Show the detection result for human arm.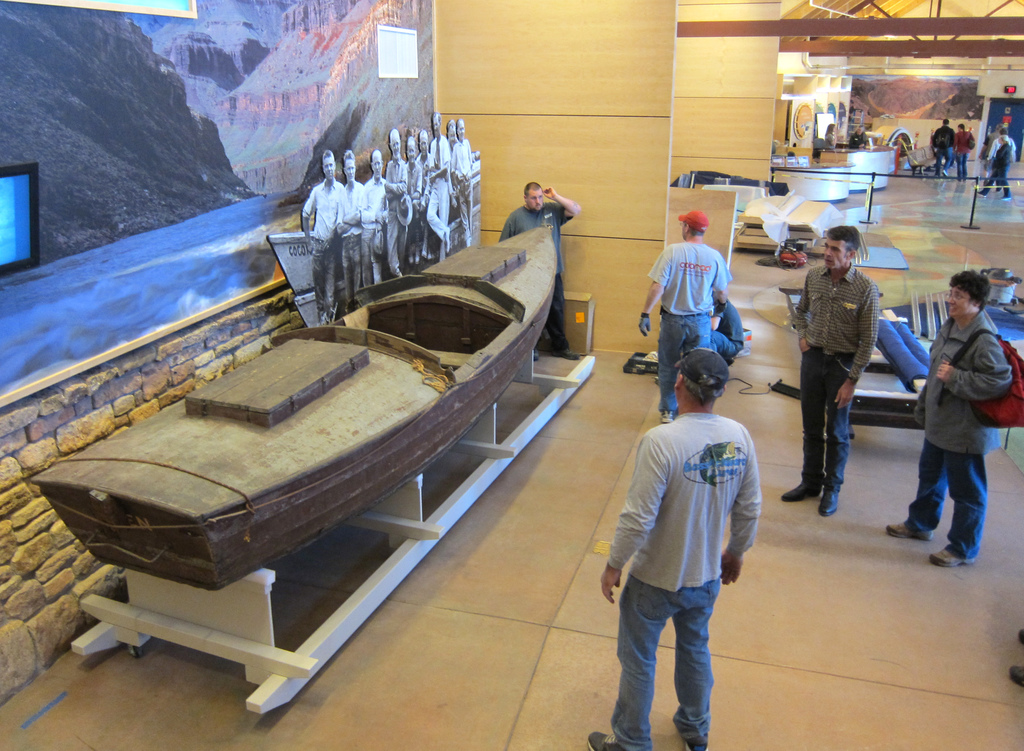
box=[636, 249, 670, 338].
